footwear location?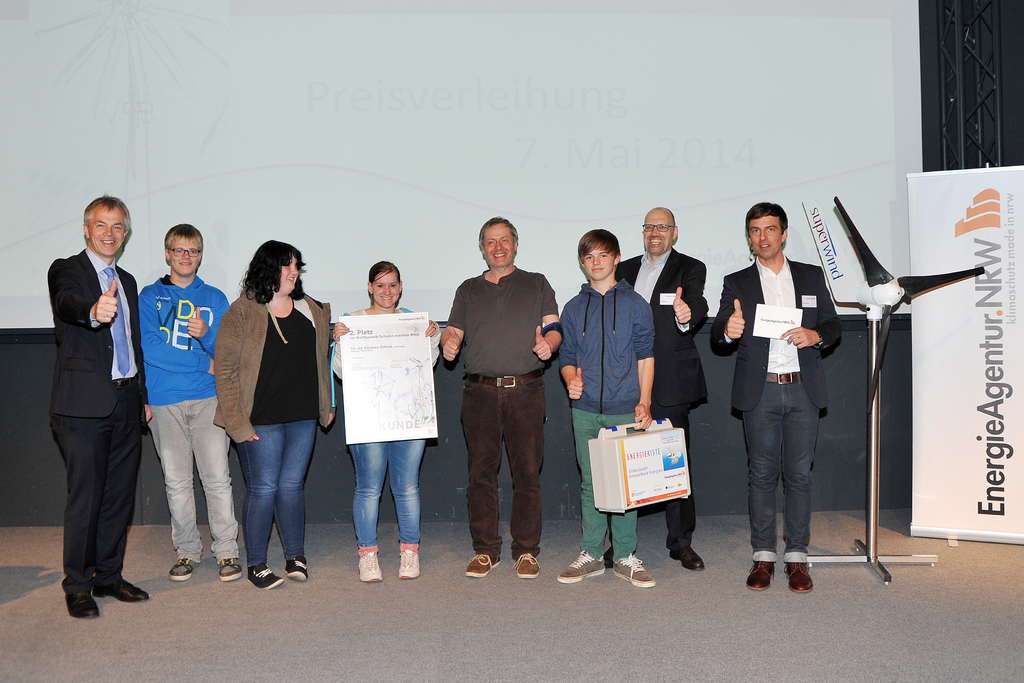
BBox(283, 559, 308, 581)
